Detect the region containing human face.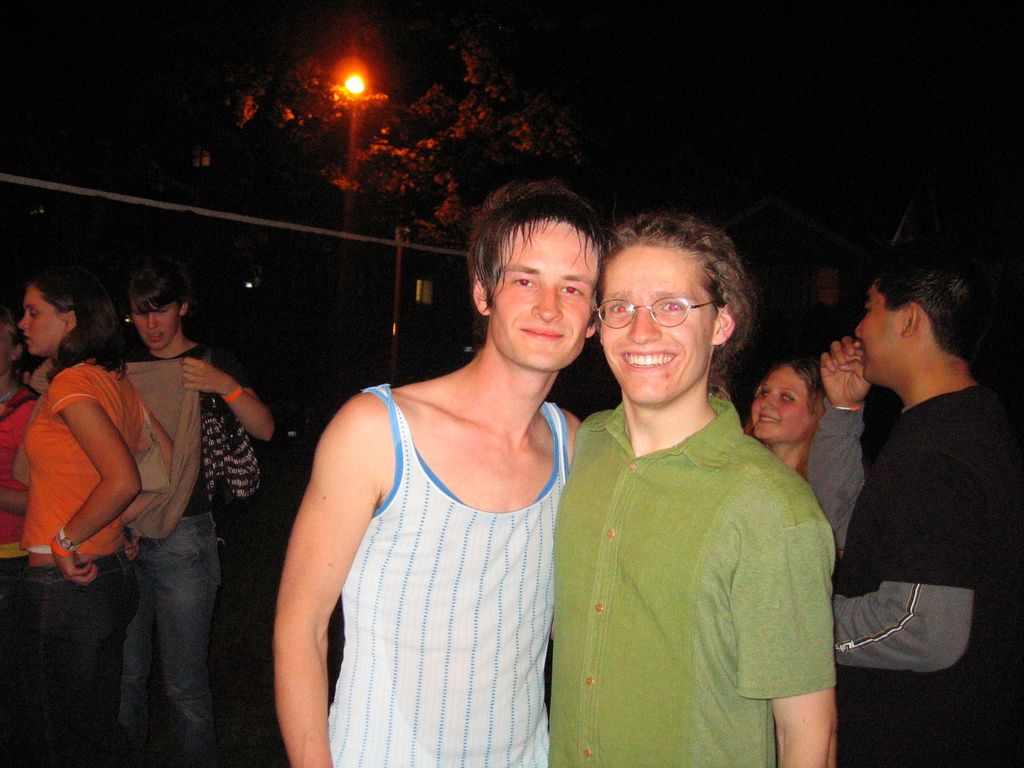
750, 366, 811, 447.
